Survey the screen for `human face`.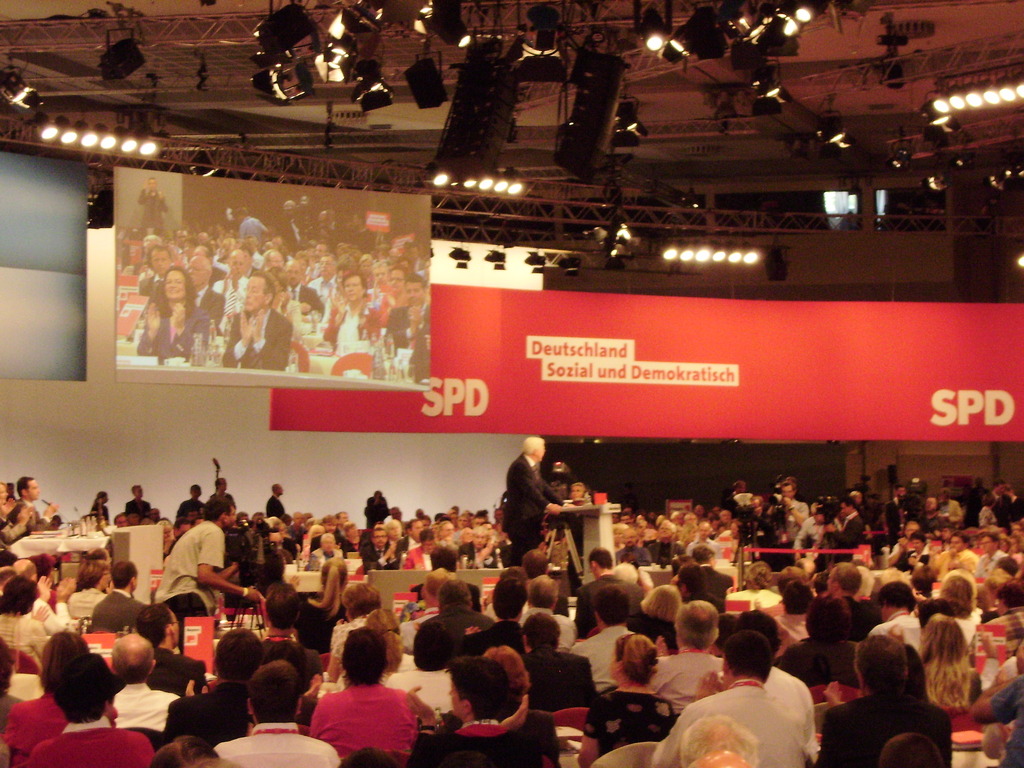
Survey found: box(283, 264, 303, 287).
